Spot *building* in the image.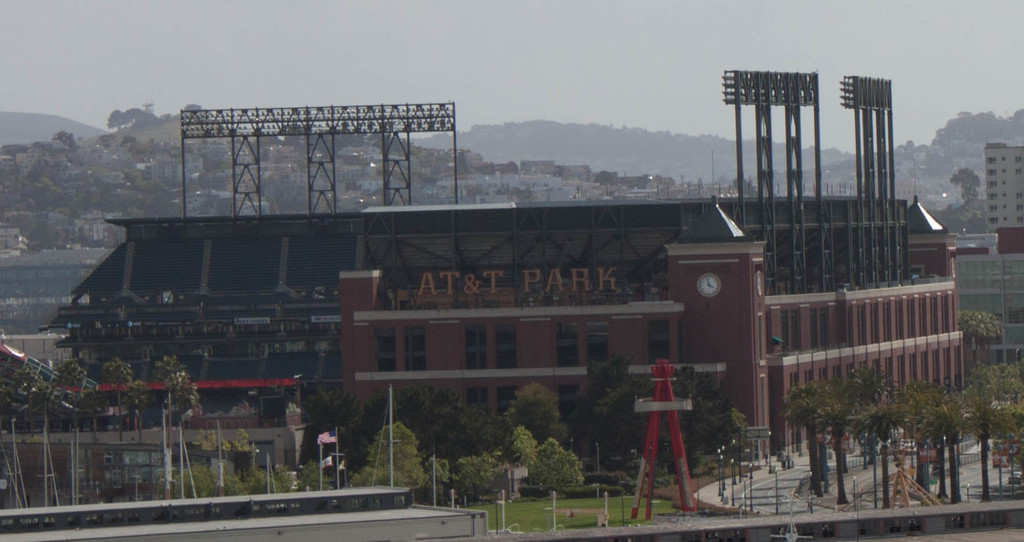
*building* found at region(957, 254, 1023, 405).
